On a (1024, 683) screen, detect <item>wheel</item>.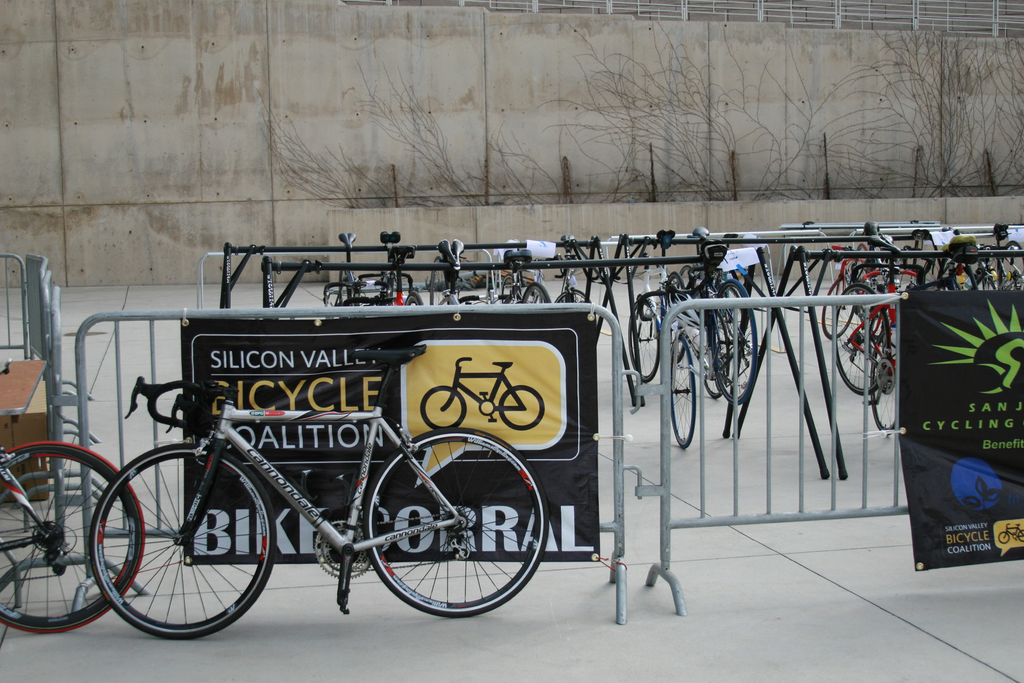
bbox(997, 532, 1010, 545).
